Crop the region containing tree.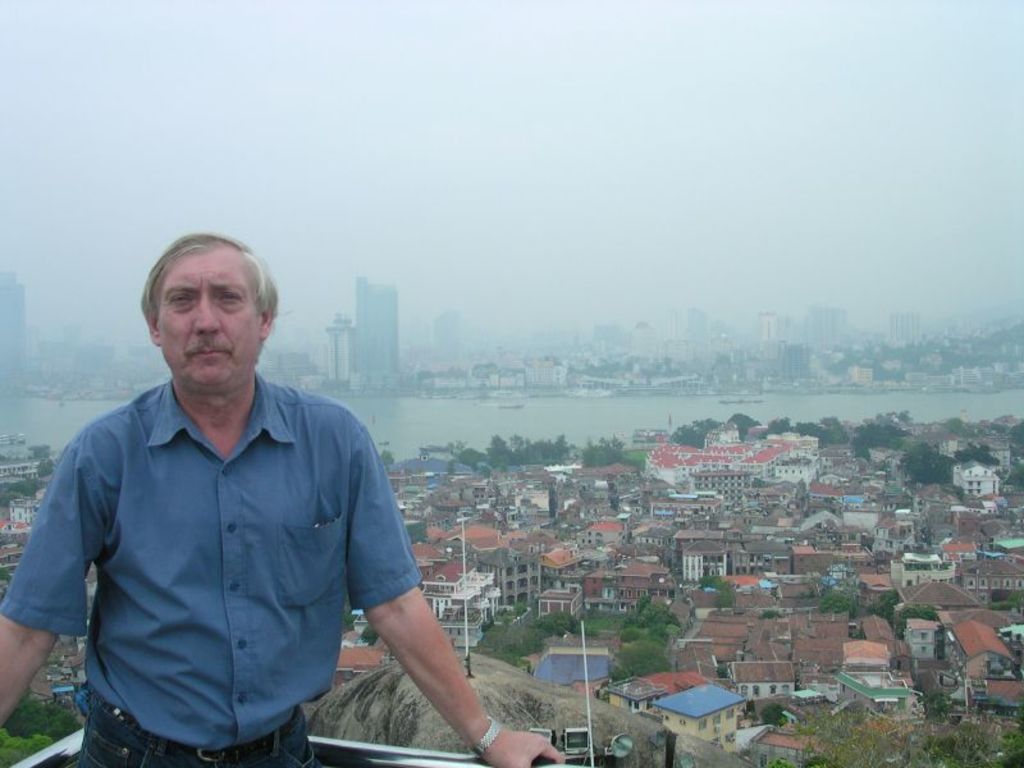
Crop region: l=404, t=518, r=428, b=547.
